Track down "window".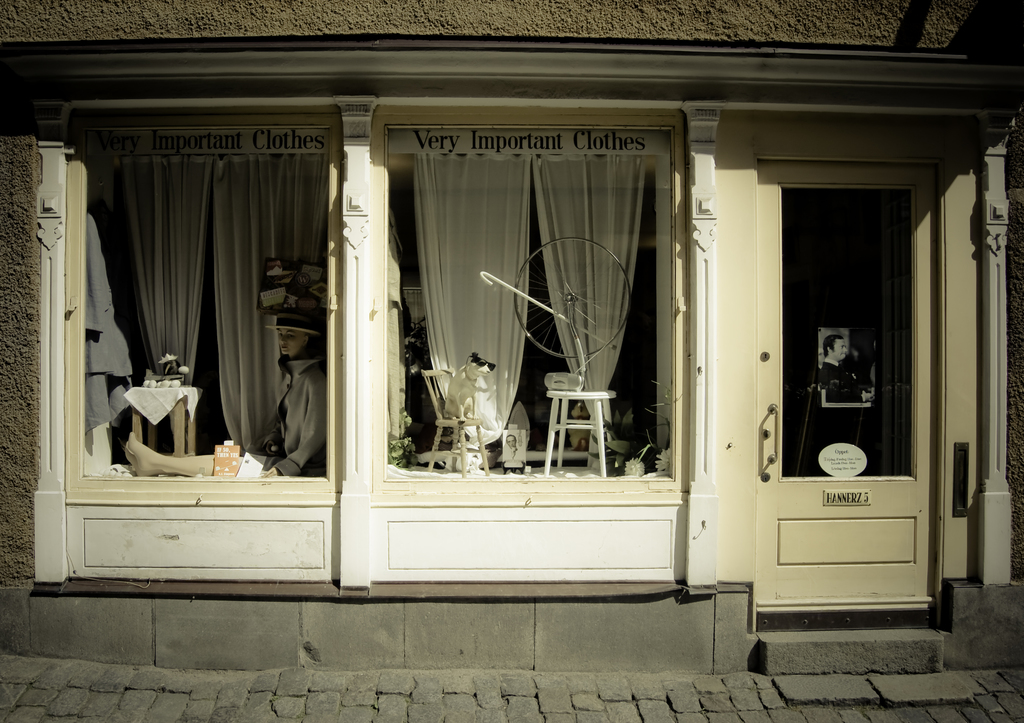
Tracked to BBox(373, 108, 681, 493).
